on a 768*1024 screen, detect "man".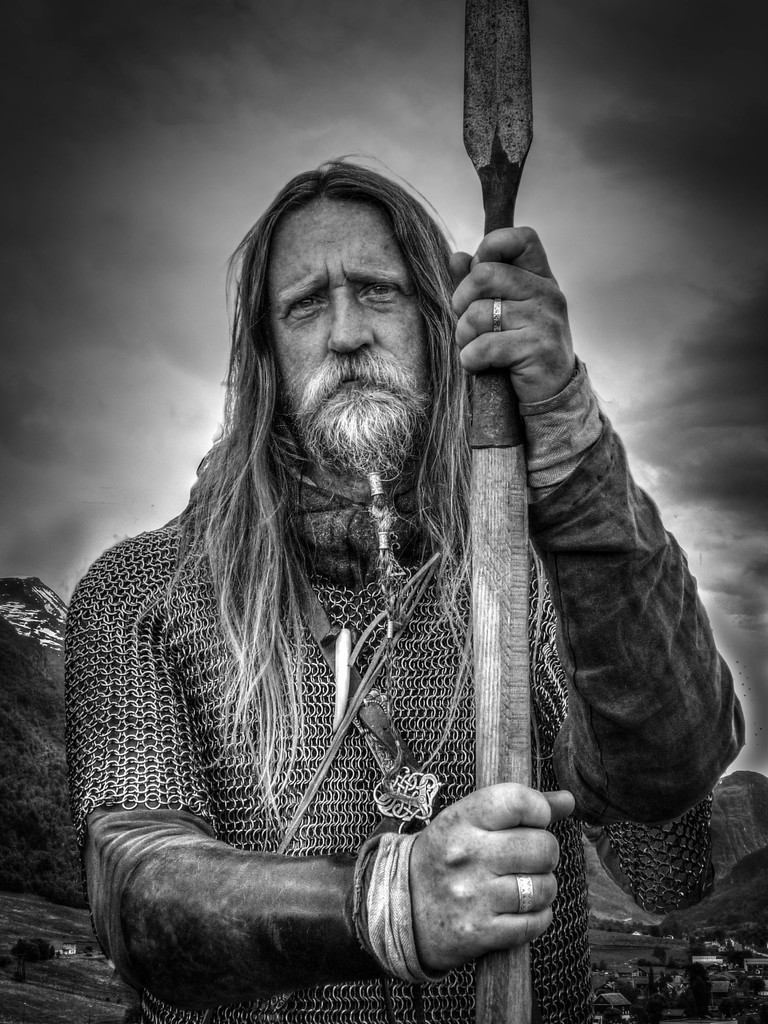
x1=49, y1=113, x2=696, y2=982.
